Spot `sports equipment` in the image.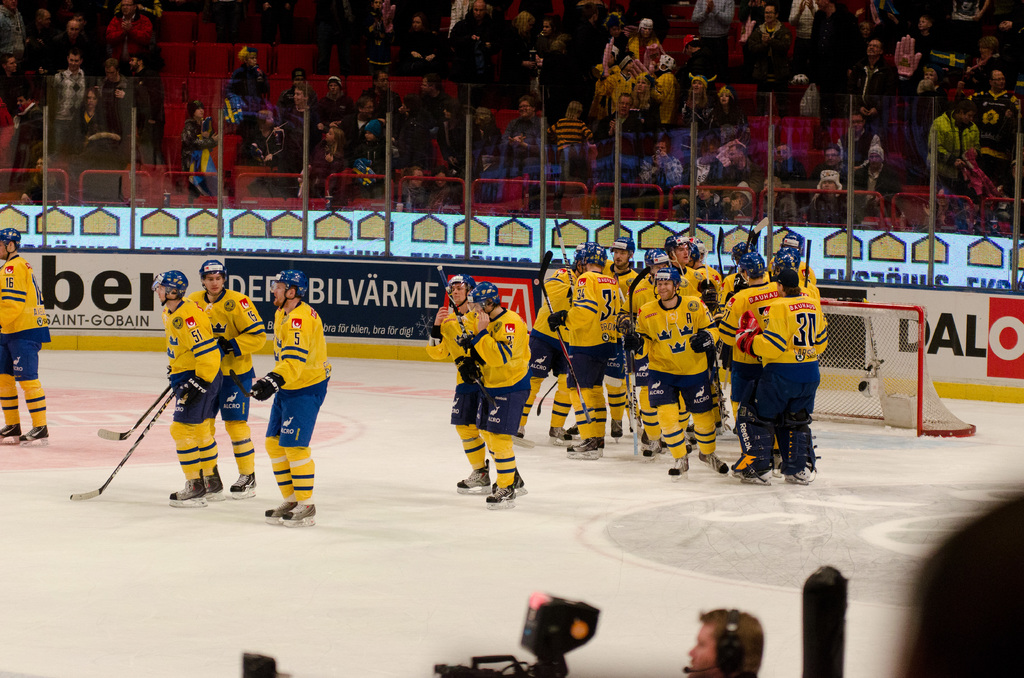
`sports equipment` found at (x1=738, y1=252, x2=767, y2=278).
